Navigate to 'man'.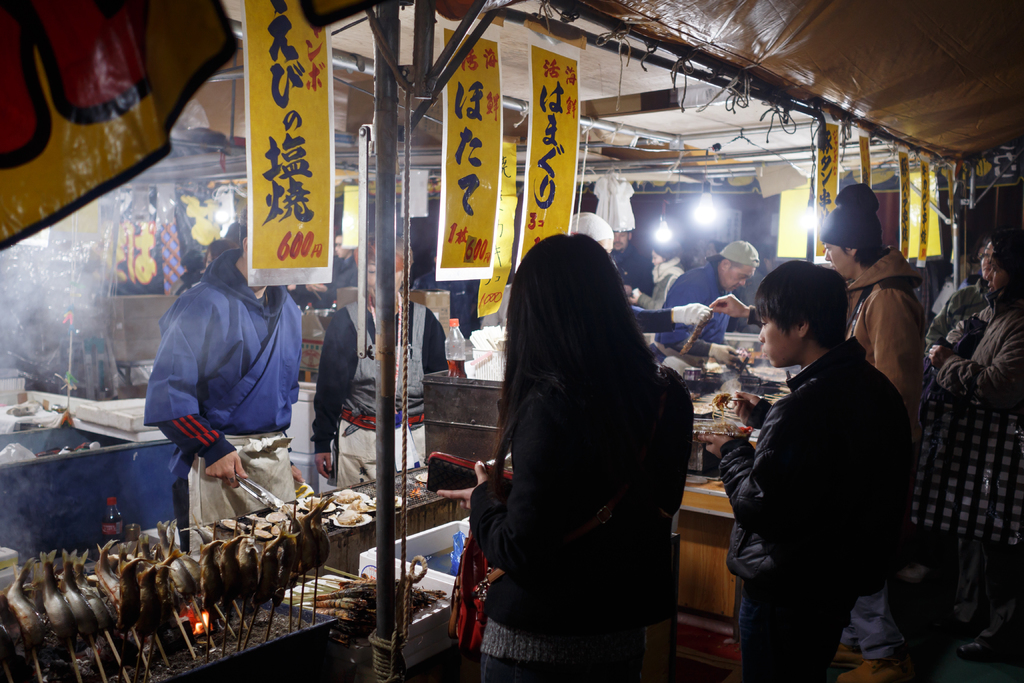
Navigation target: (612,226,648,291).
